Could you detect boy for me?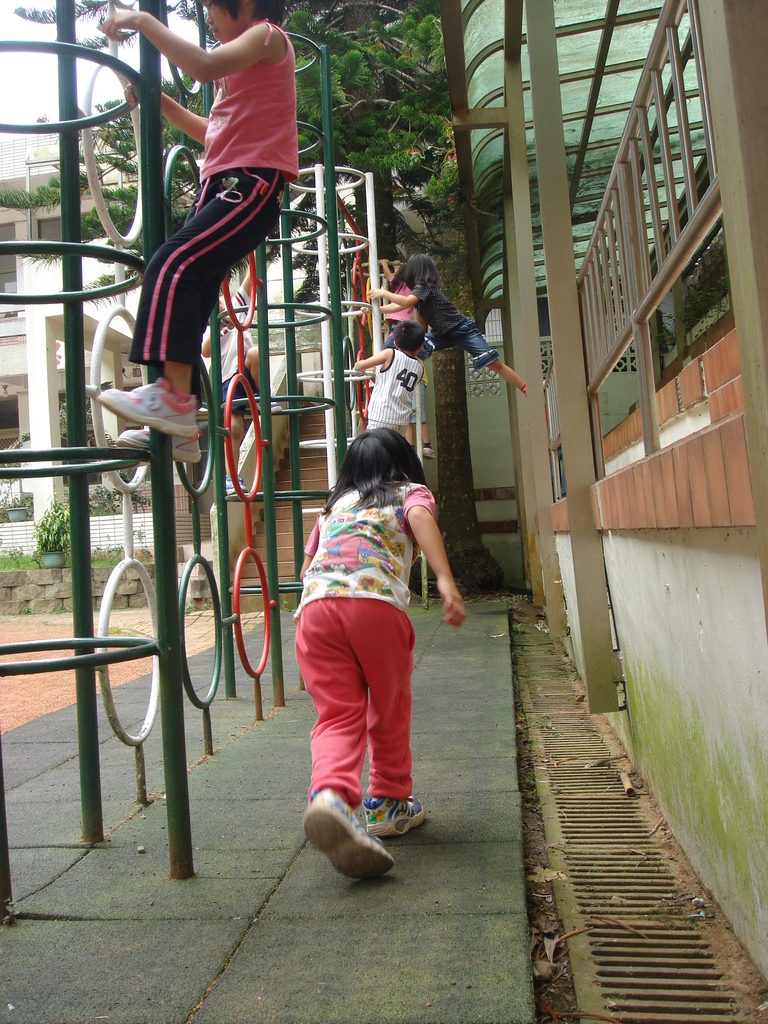
Detection result: (348,320,428,442).
